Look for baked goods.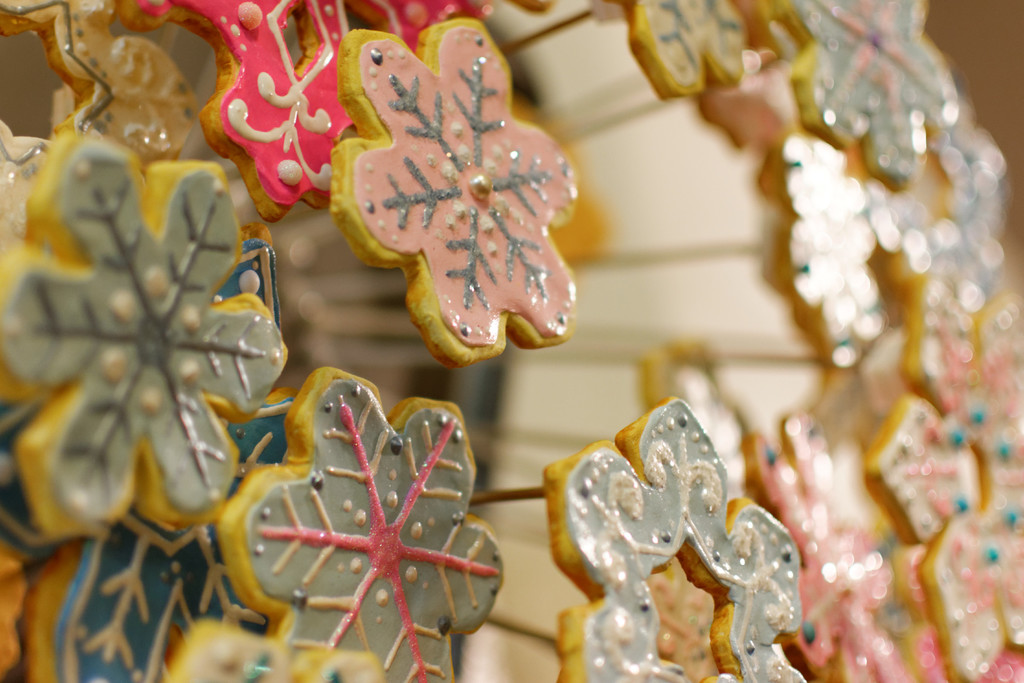
Found: region(0, 3, 201, 254).
